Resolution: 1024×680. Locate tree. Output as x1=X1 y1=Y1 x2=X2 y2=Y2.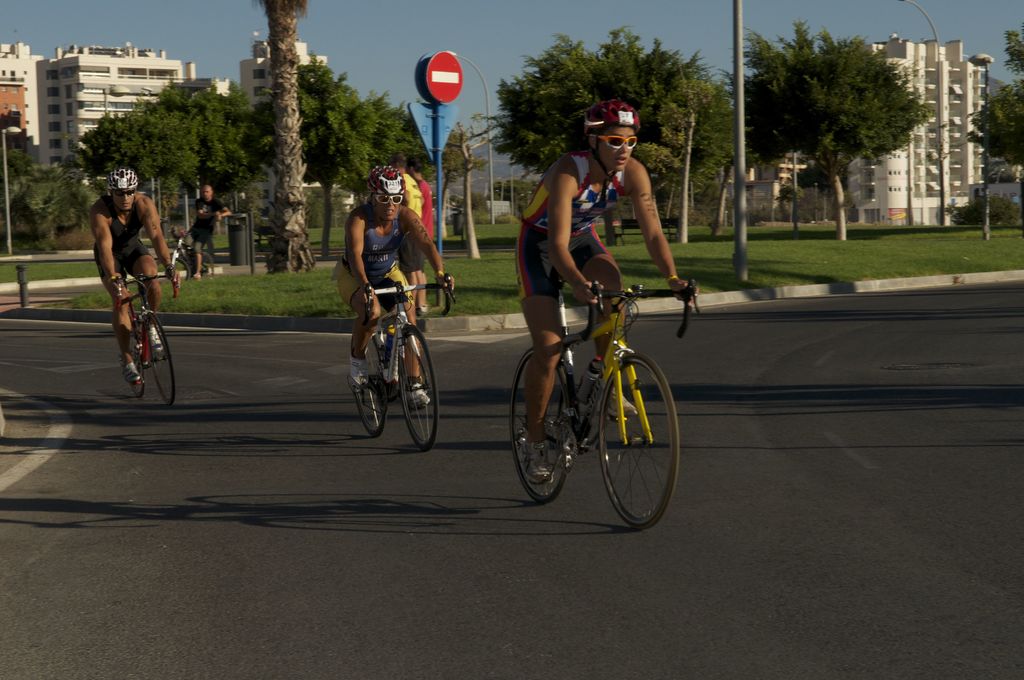
x1=374 y1=92 x2=436 y2=254.
